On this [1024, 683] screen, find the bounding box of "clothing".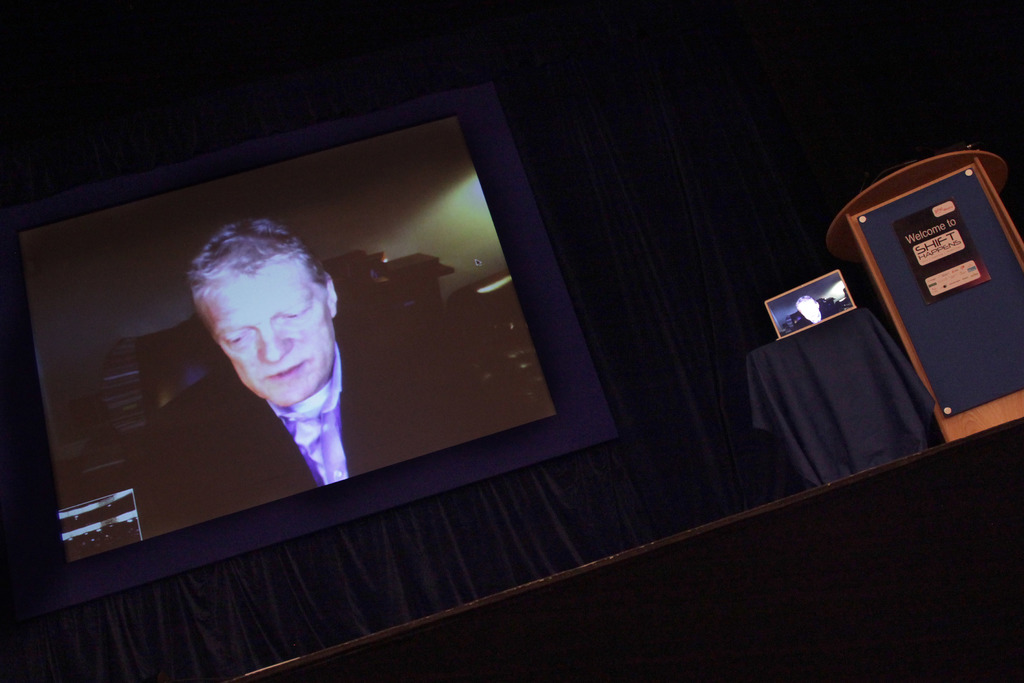
Bounding box: locate(134, 297, 503, 534).
